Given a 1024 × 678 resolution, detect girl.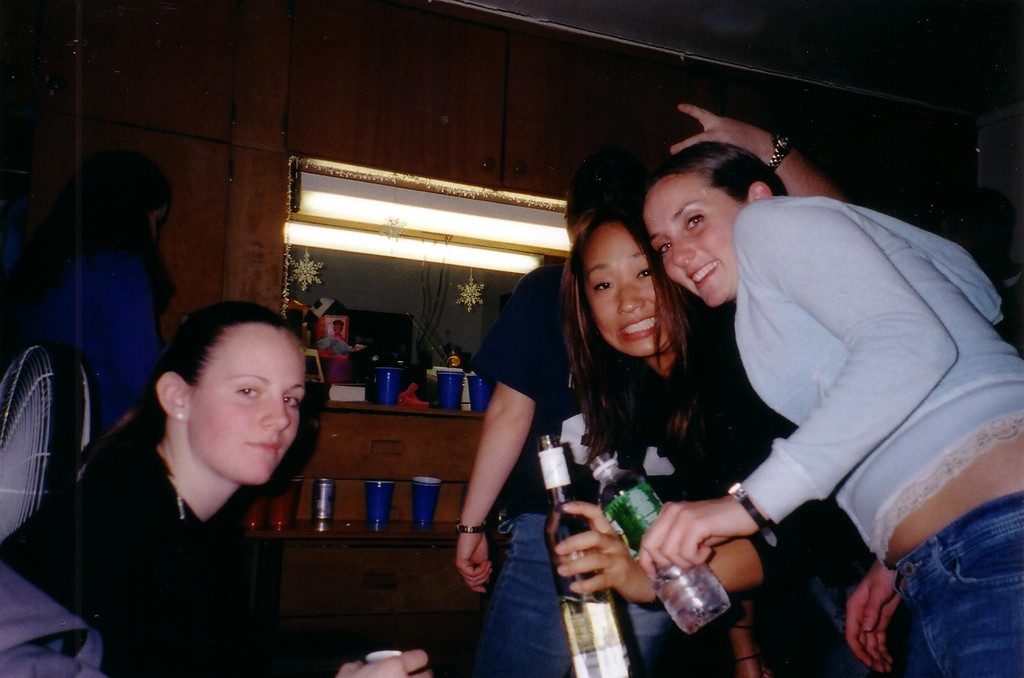
[0, 149, 181, 446].
